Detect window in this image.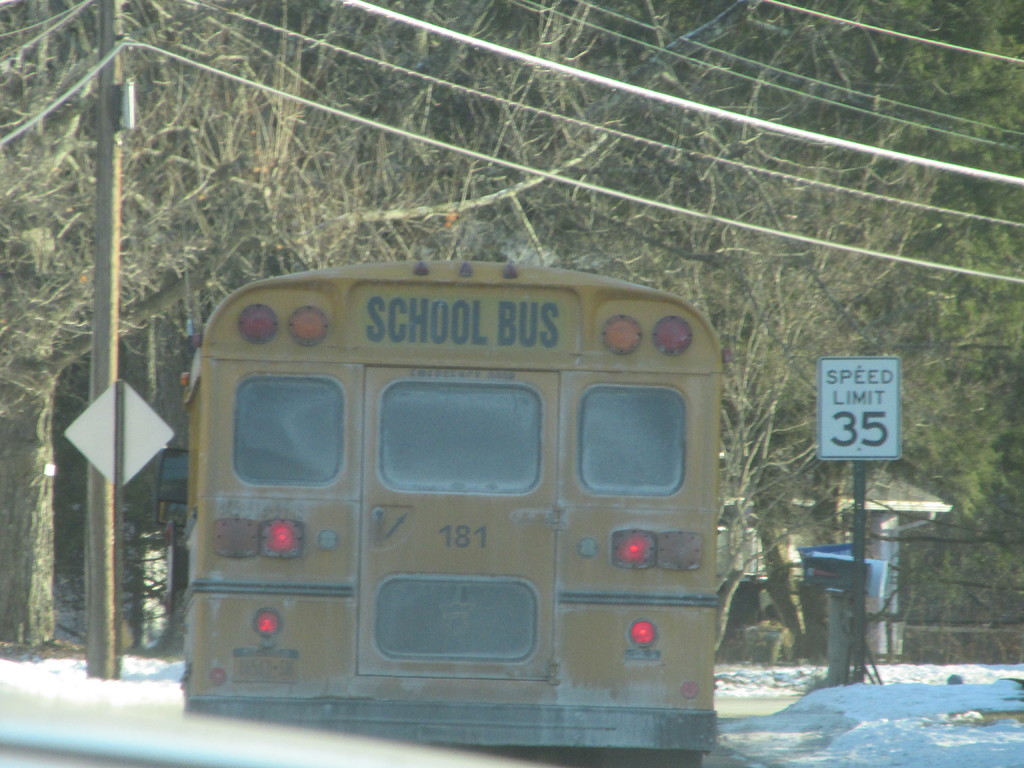
Detection: x1=579, y1=387, x2=678, y2=493.
